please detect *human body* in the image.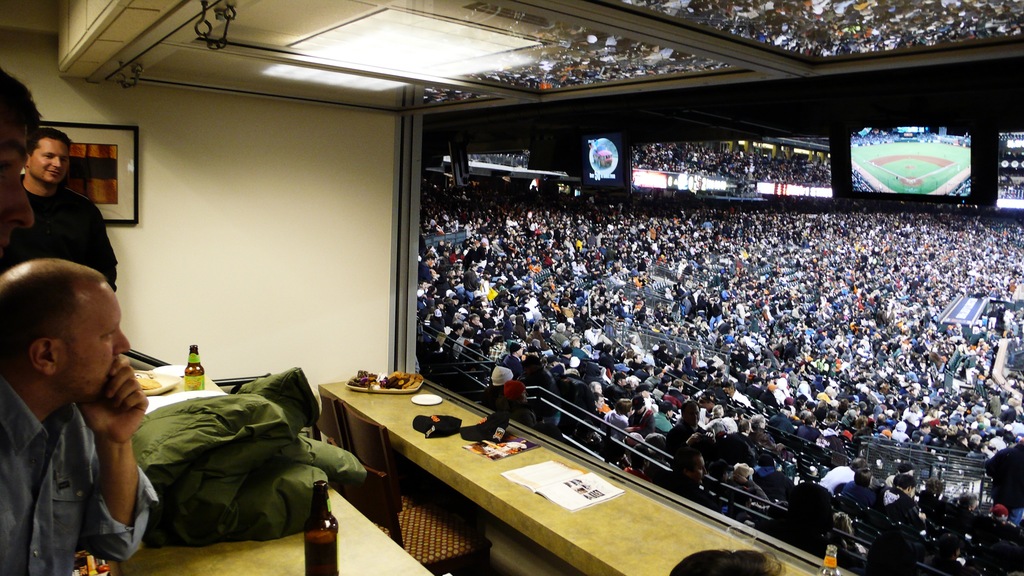
(441,265,455,277).
